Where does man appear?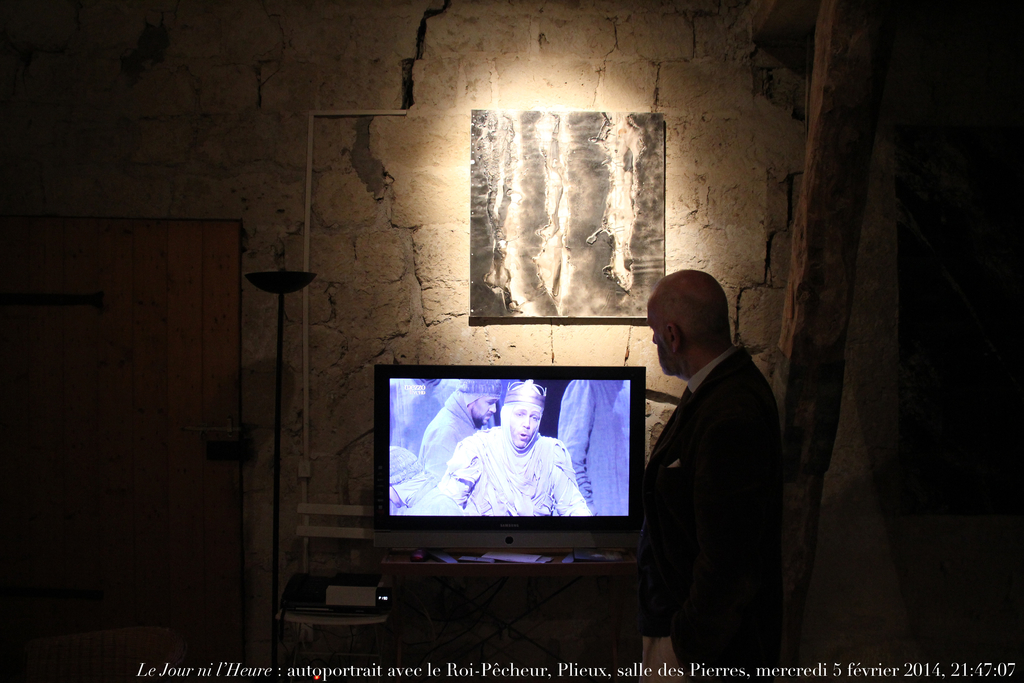
Appears at detection(419, 377, 506, 479).
